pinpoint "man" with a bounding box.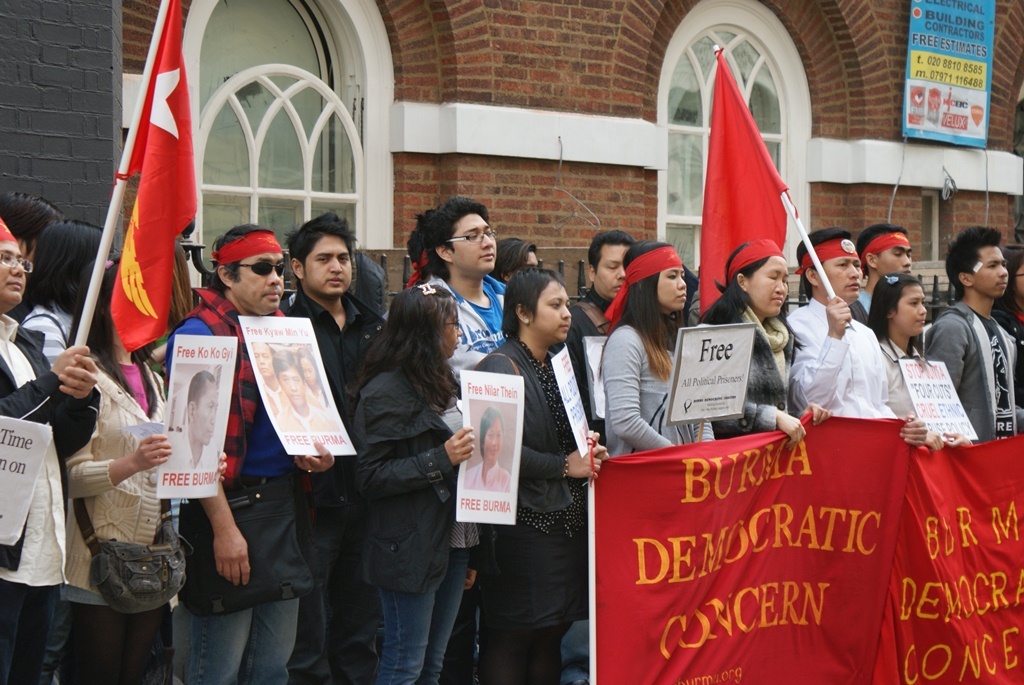
(x1=551, y1=228, x2=657, y2=464).
